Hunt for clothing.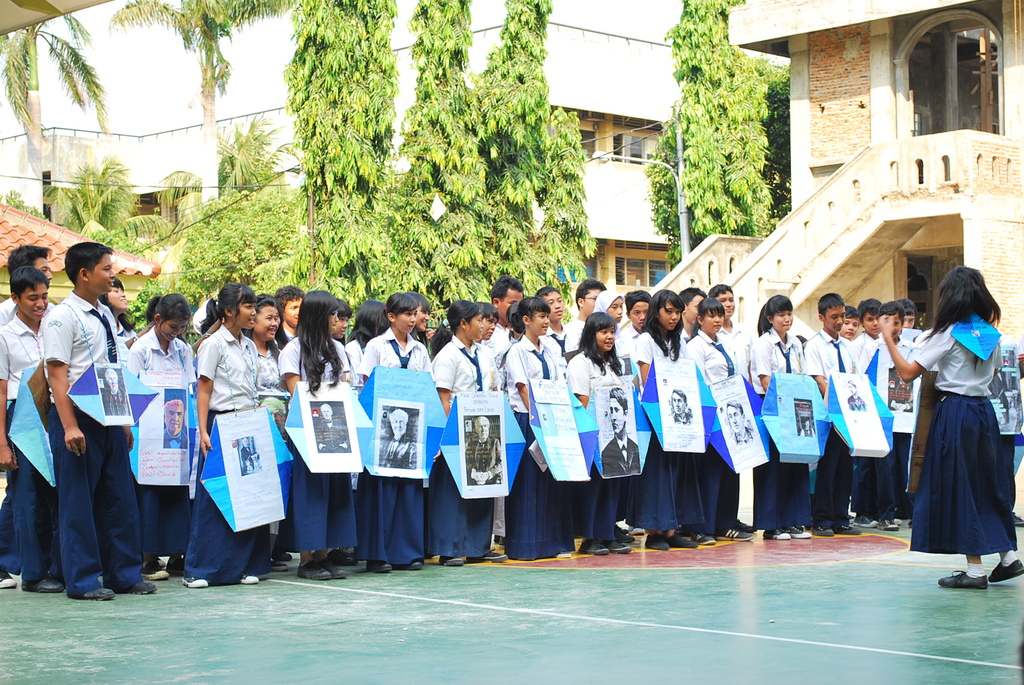
Hunted down at detection(563, 357, 623, 387).
